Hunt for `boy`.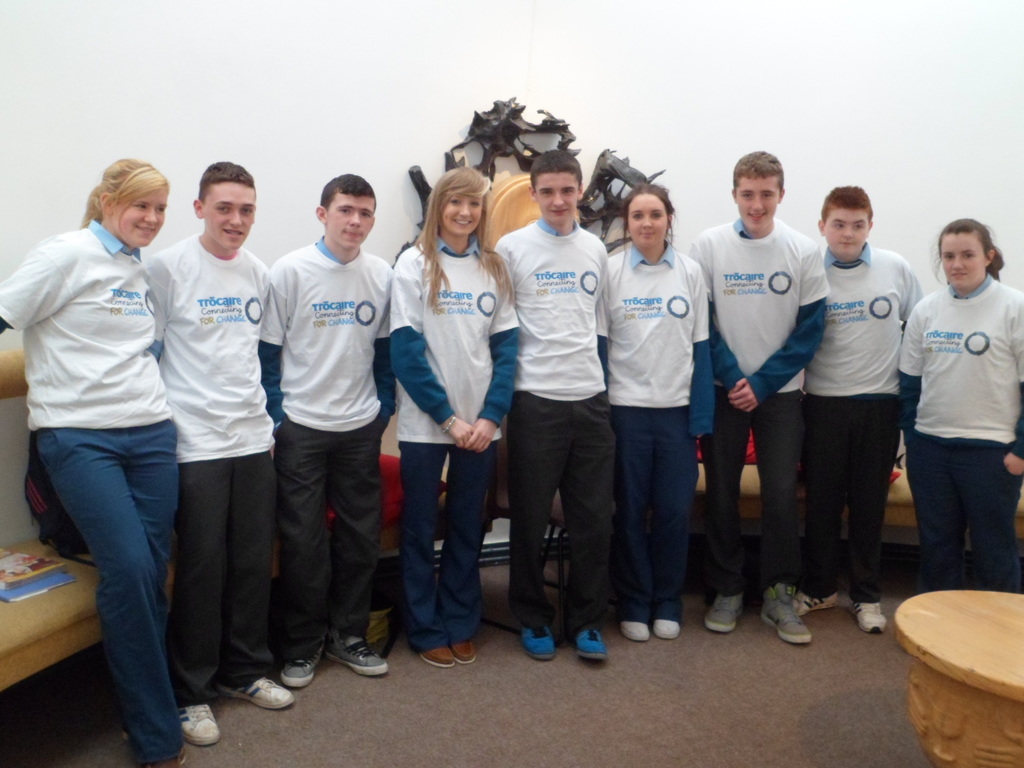
Hunted down at 260,175,396,686.
